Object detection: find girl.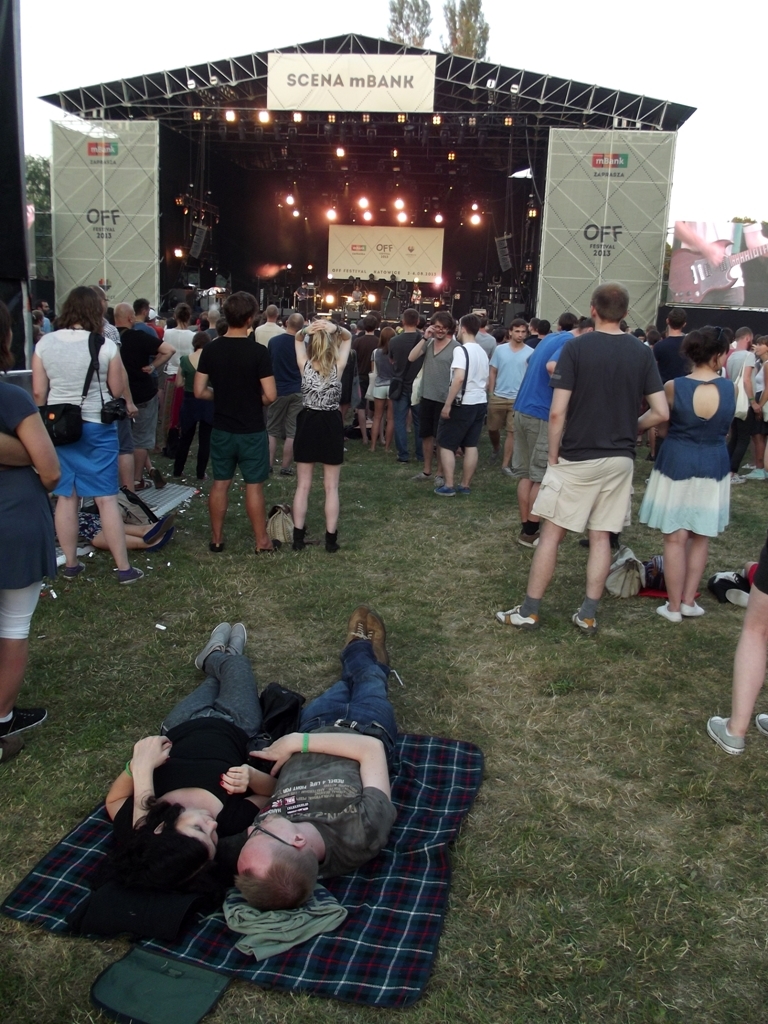
<box>0,307,57,736</box>.
